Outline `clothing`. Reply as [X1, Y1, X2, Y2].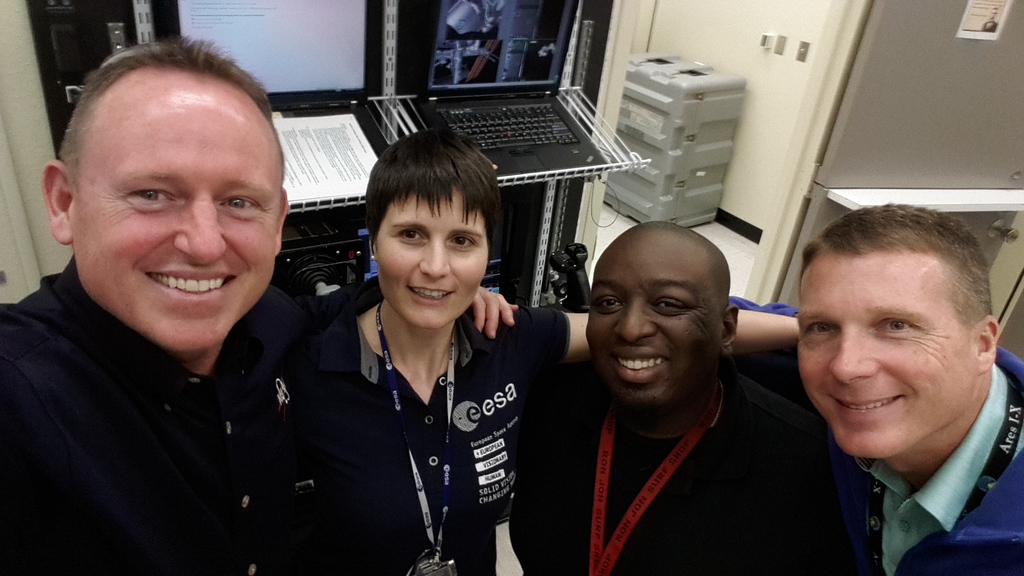
[847, 340, 1023, 564].
